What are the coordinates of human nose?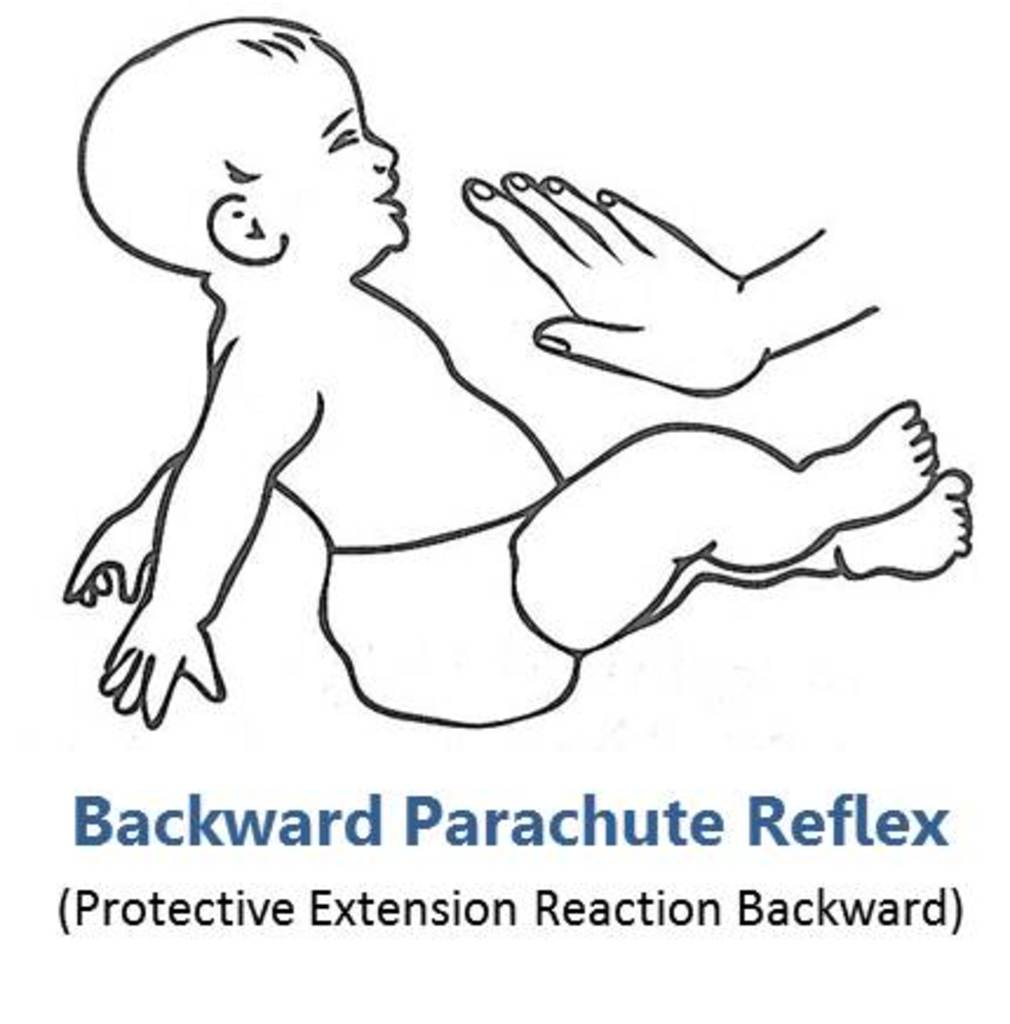
[x1=359, y1=139, x2=395, y2=169].
